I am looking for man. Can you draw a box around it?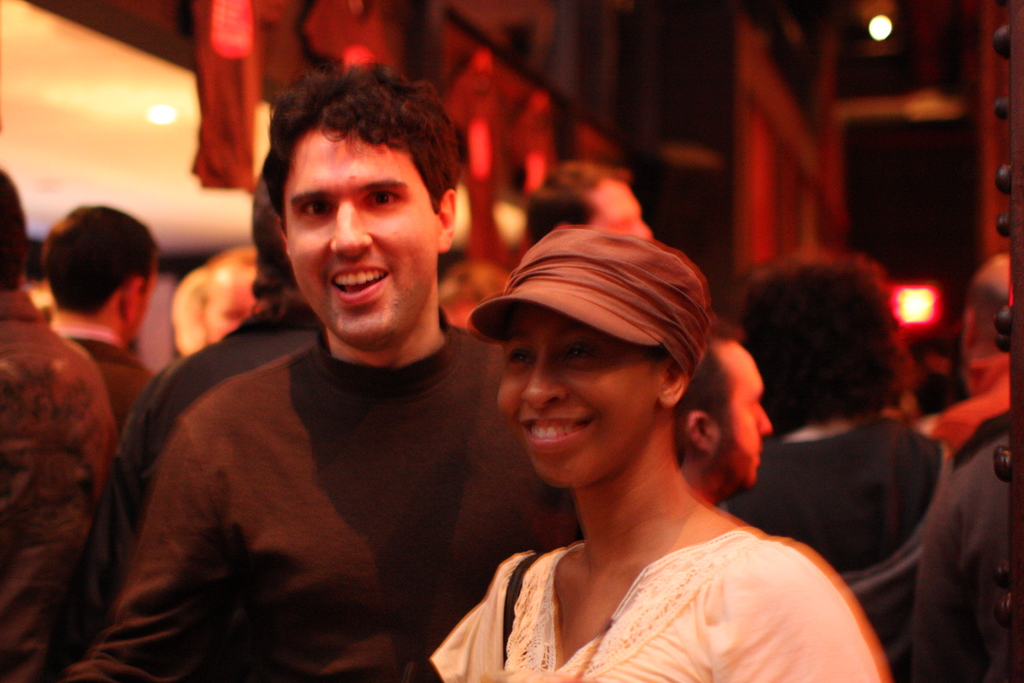
Sure, the bounding box is box(723, 240, 970, 682).
